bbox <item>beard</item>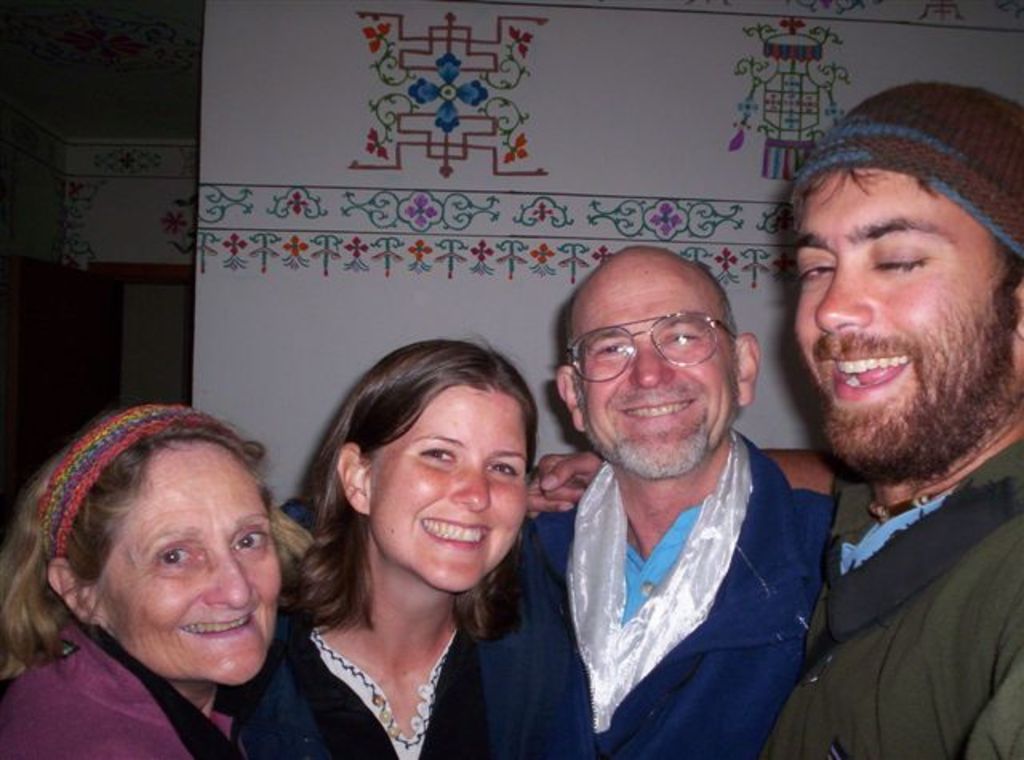
(810, 288, 1022, 485)
